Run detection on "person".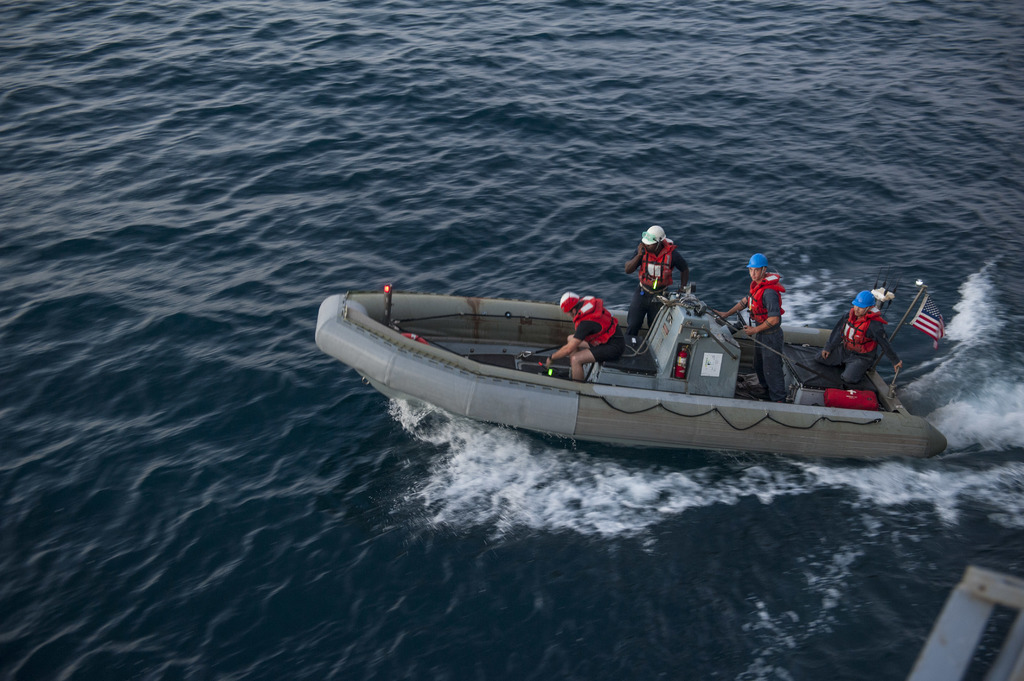
Result: locate(554, 291, 620, 387).
